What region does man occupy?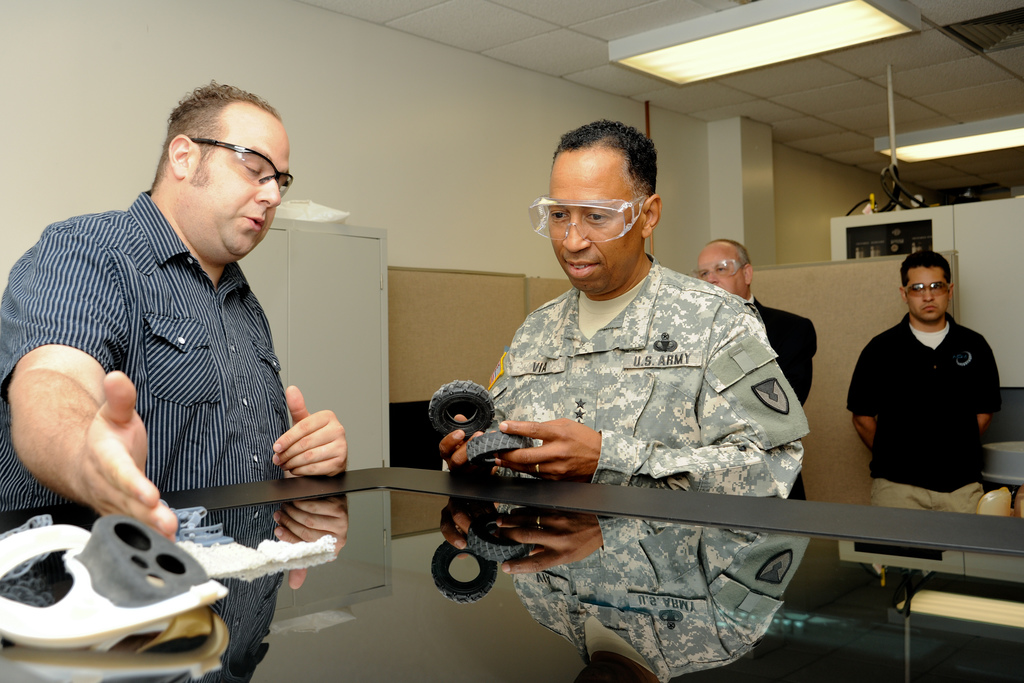
region(844, 247, 1011, 535).
